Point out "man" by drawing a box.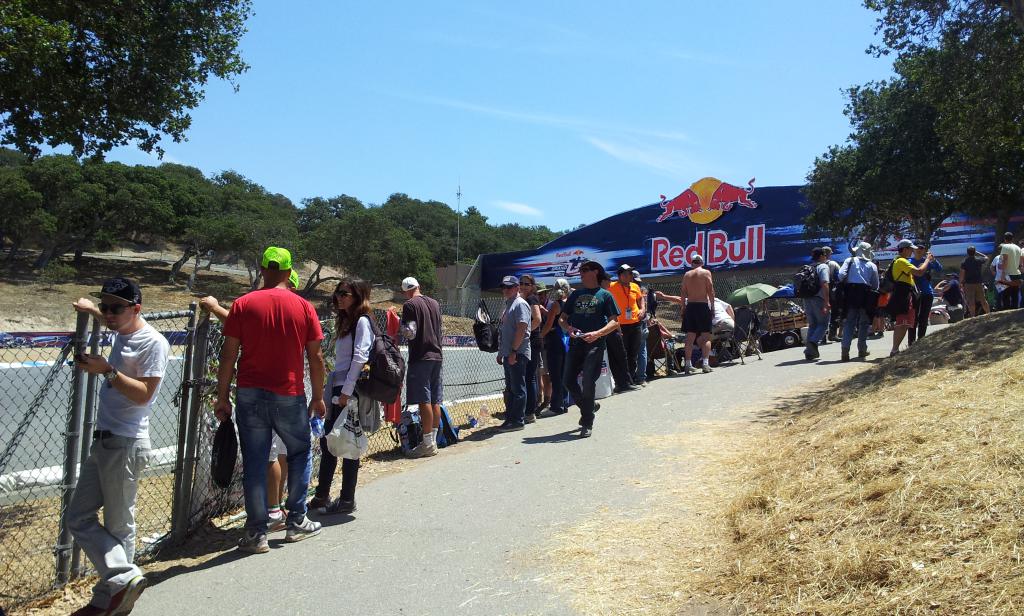
crop(607, 263, 647, 389).
